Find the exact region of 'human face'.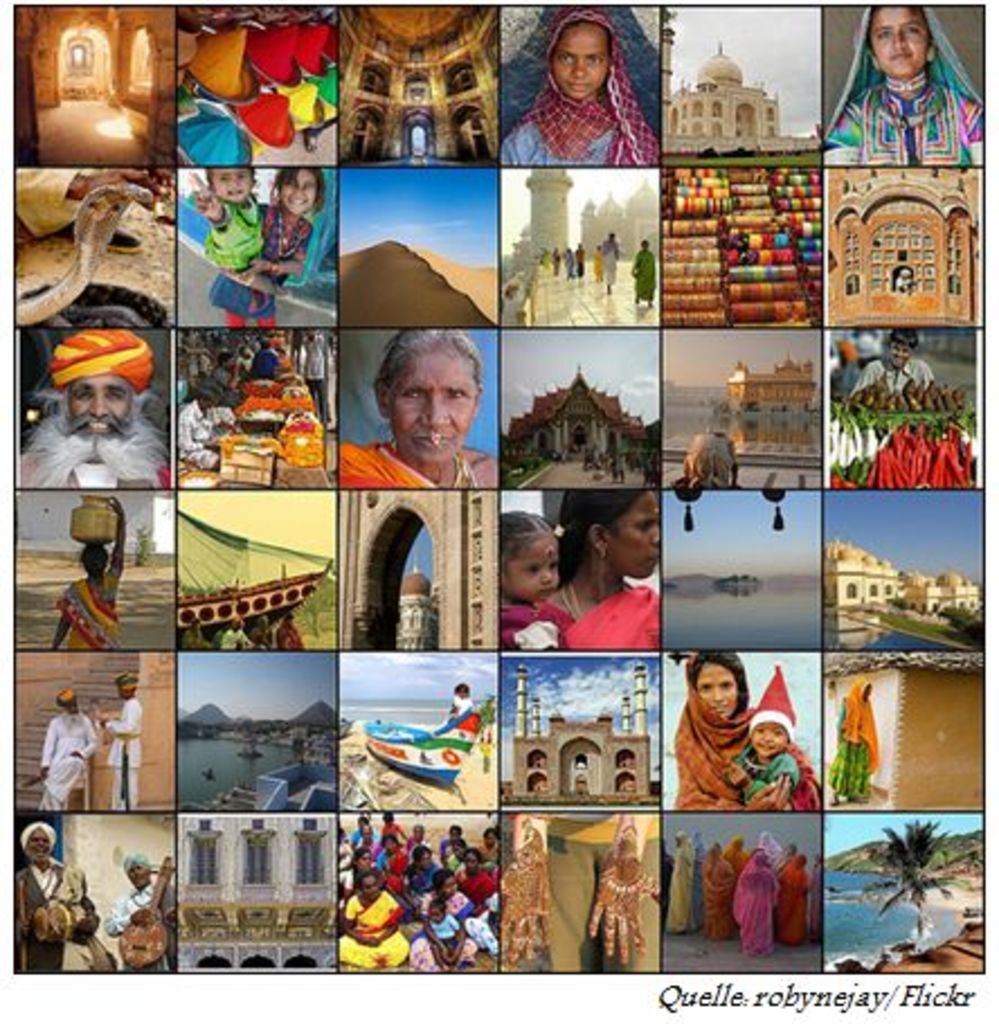
Exact region: 360/857/369/864.
